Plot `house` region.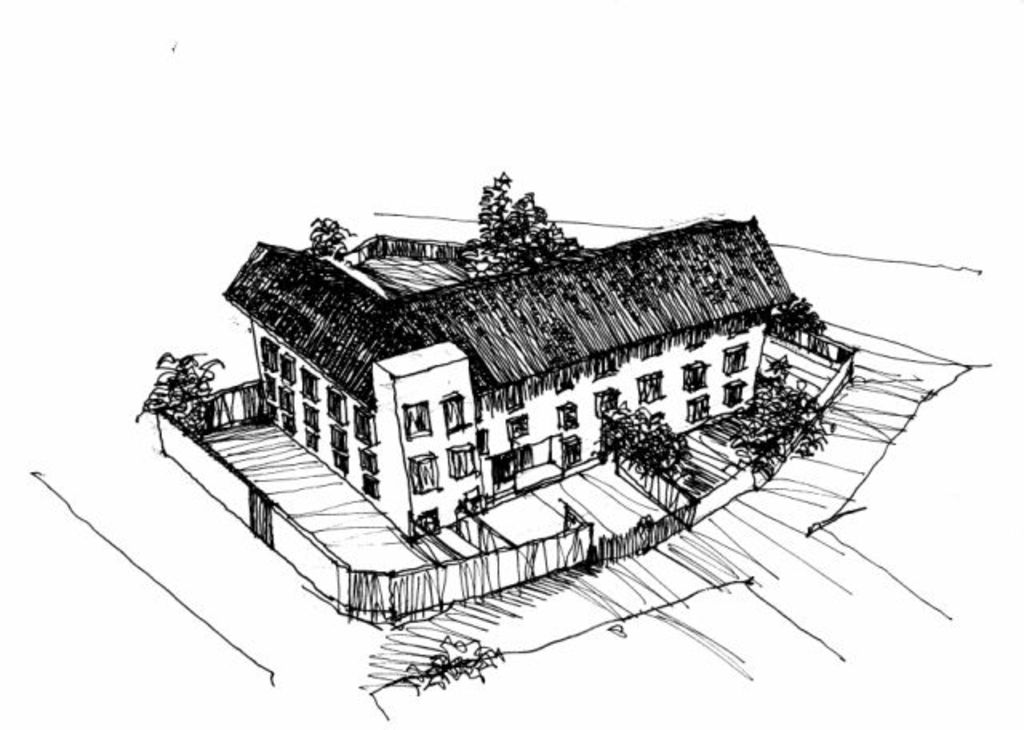
Plotted at pyautogui.locateOnScreen(250, 194, 845, 608).
